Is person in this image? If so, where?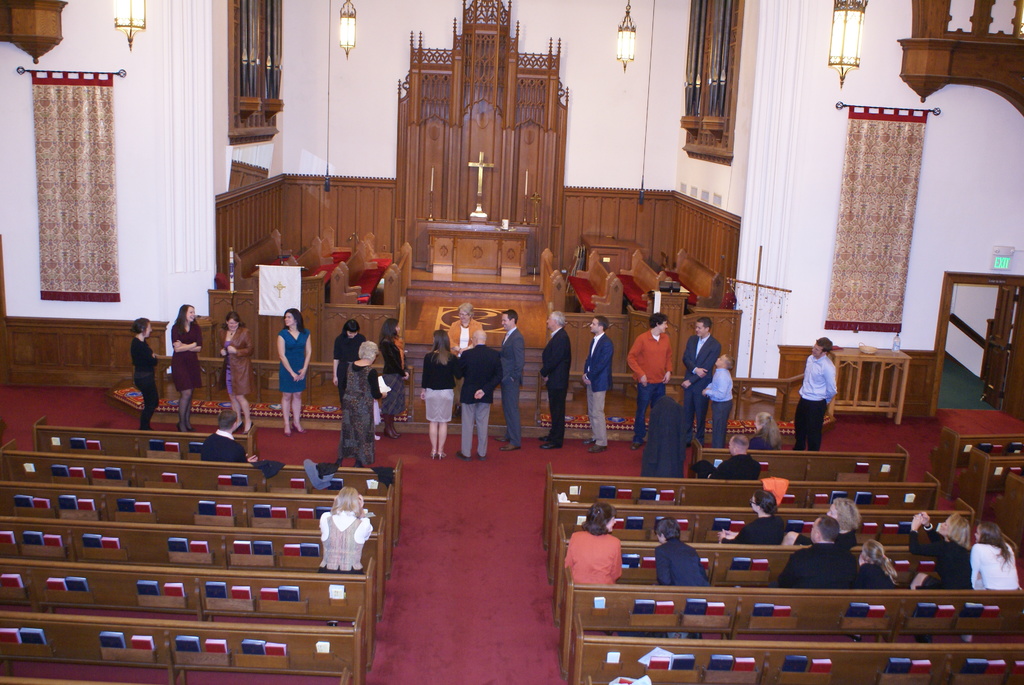
Yes, at crop(908, 513, 968, 594).
